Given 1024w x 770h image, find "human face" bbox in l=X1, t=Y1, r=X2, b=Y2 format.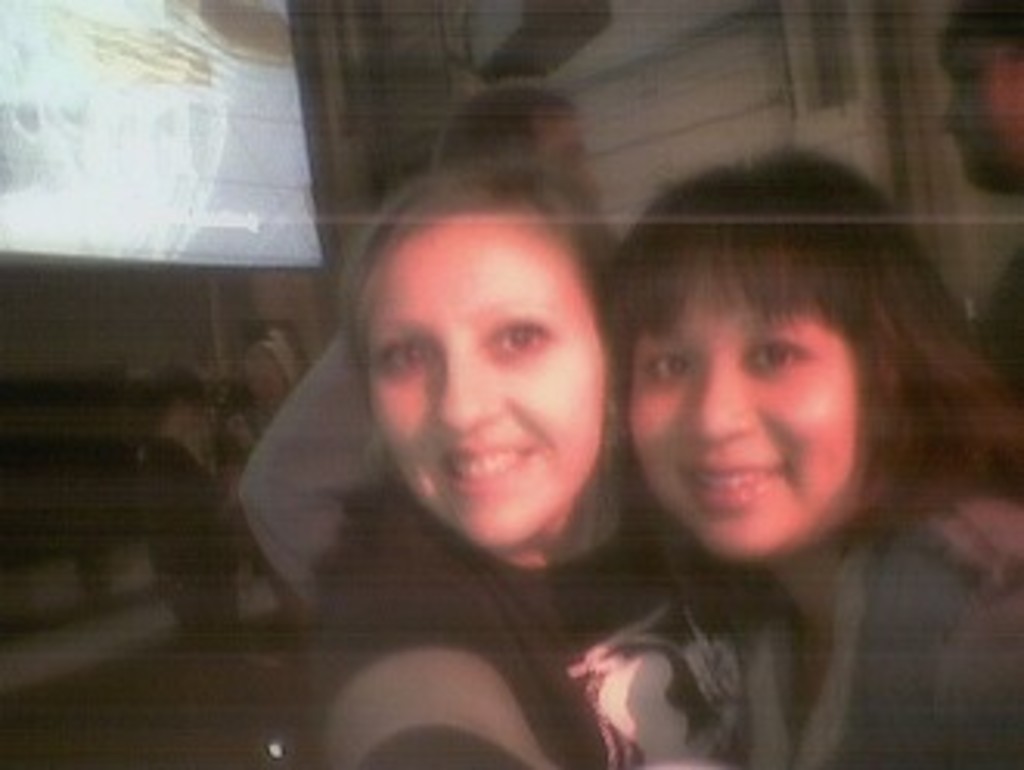
l=372, t=202, r=605, b=519.
